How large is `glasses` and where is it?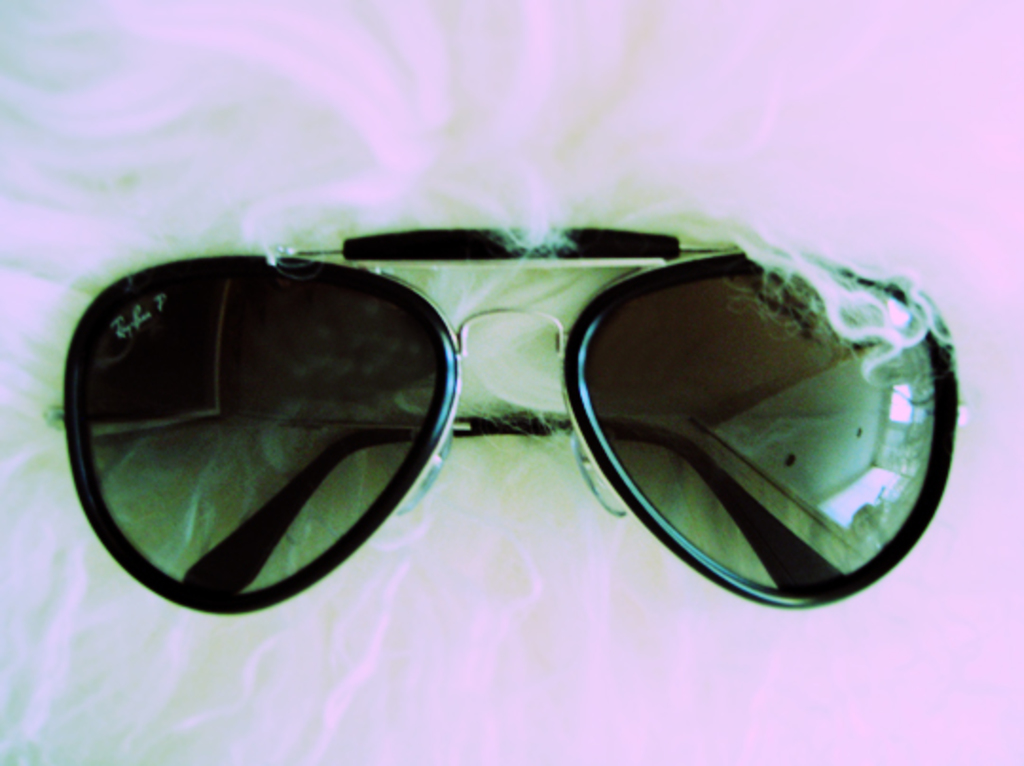
Bounding box: 40 210 971 629.
